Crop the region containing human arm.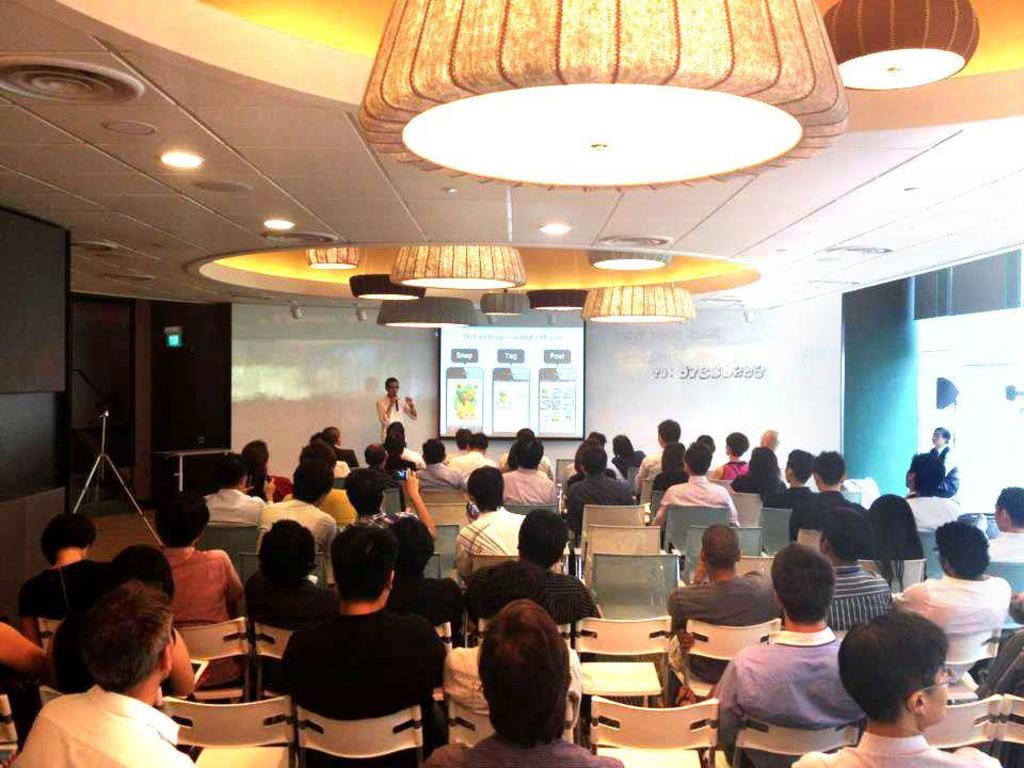
Crop region: bbox=(597, 746, 630, 767).
